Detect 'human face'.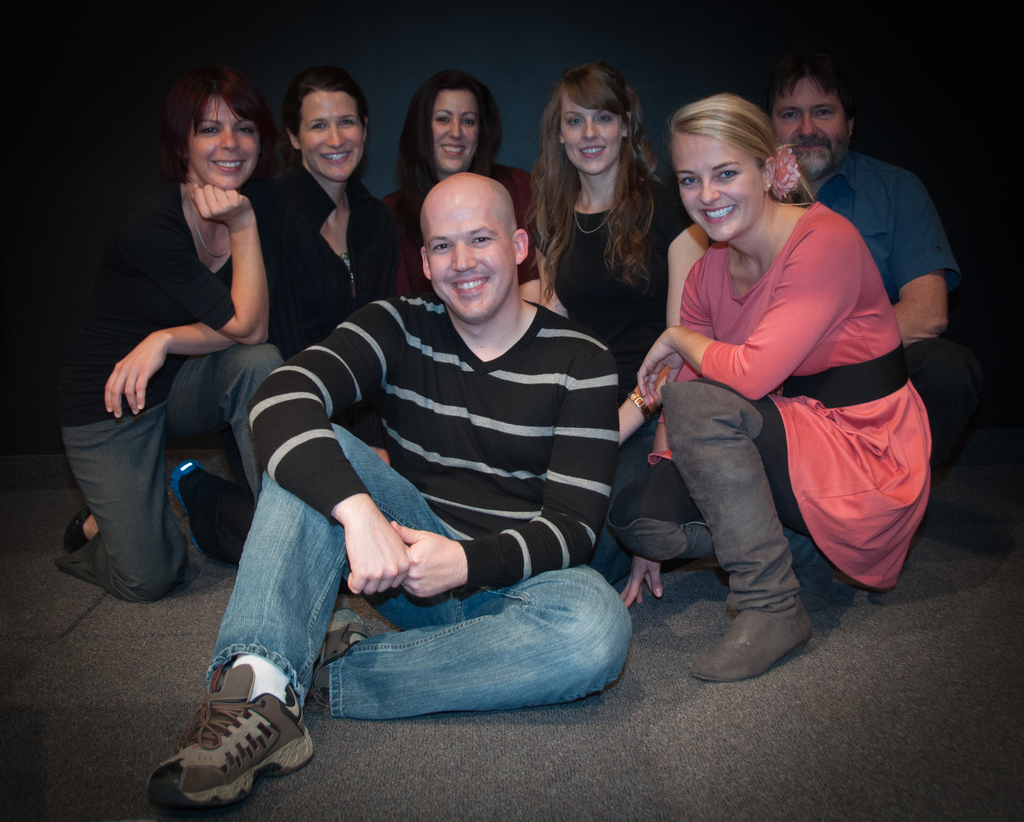
Detected at locate(187, 97, 259, 190).
